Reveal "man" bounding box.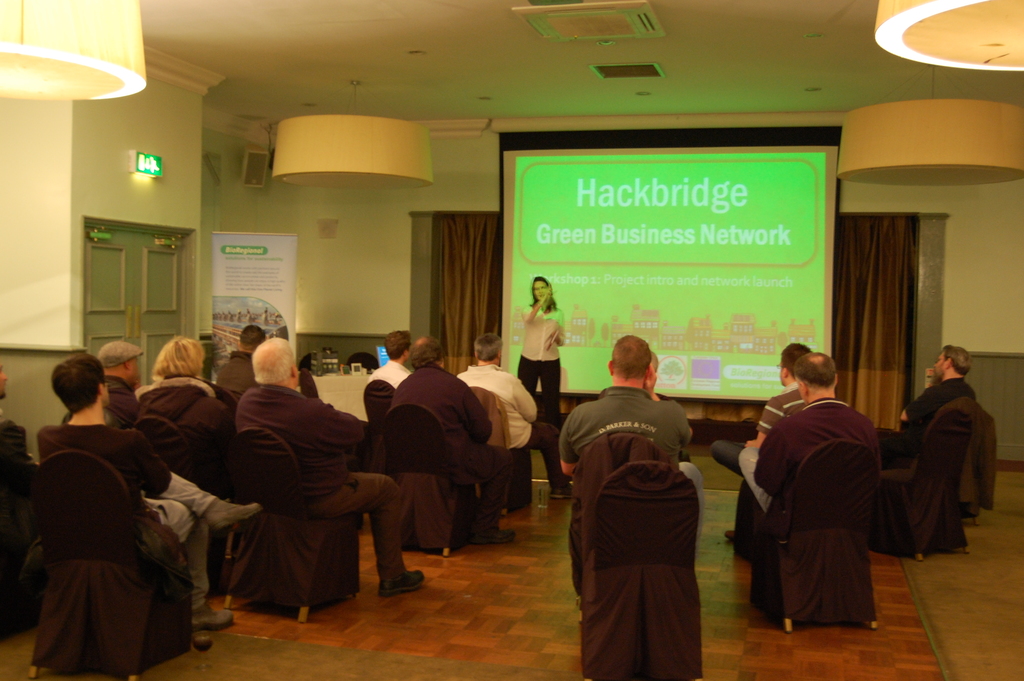
Revealed: 36 345 260 631.
